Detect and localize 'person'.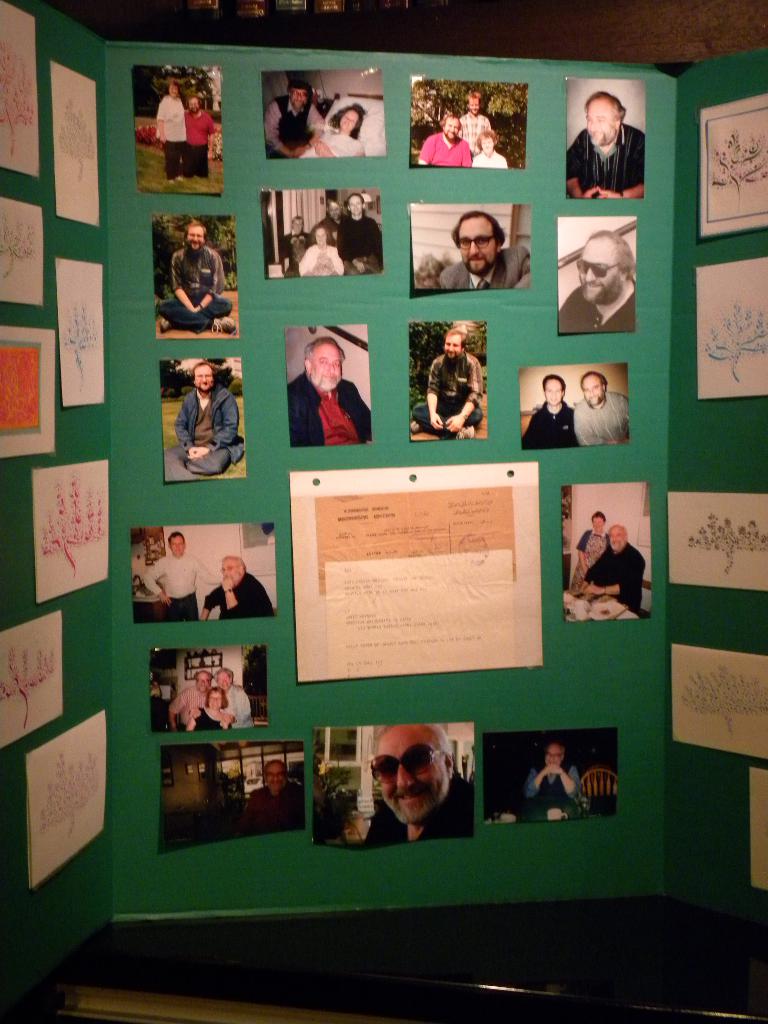
Localized at bbox=[165, 669, 212, 733].
